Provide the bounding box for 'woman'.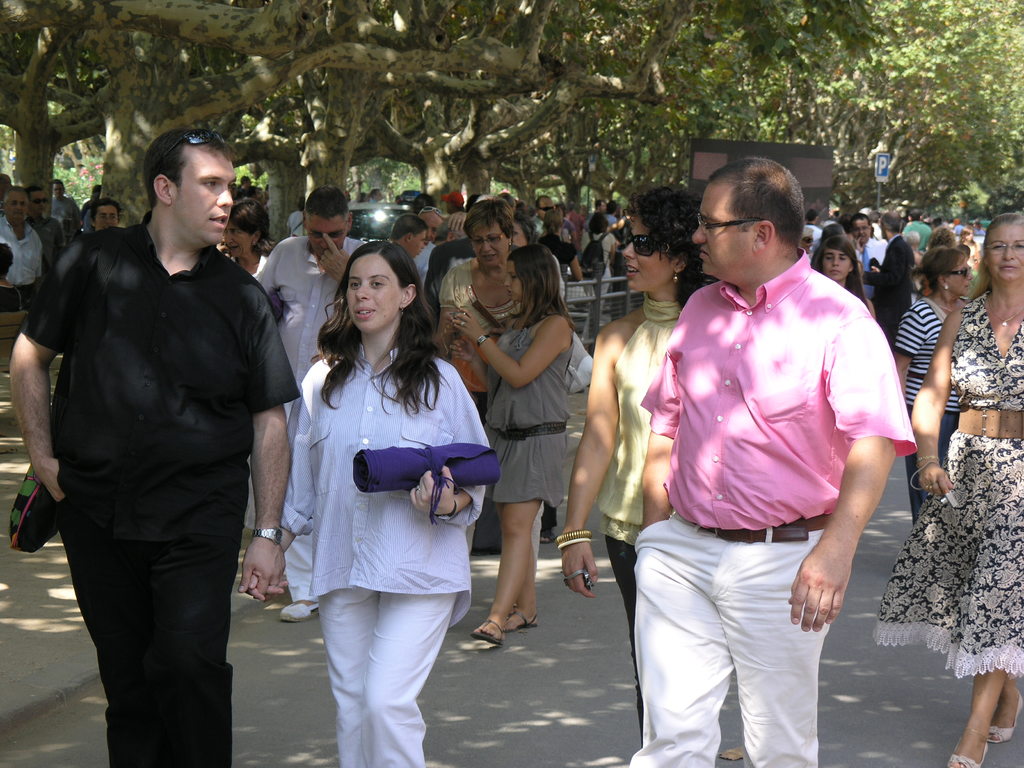
(547,180,714,752).
